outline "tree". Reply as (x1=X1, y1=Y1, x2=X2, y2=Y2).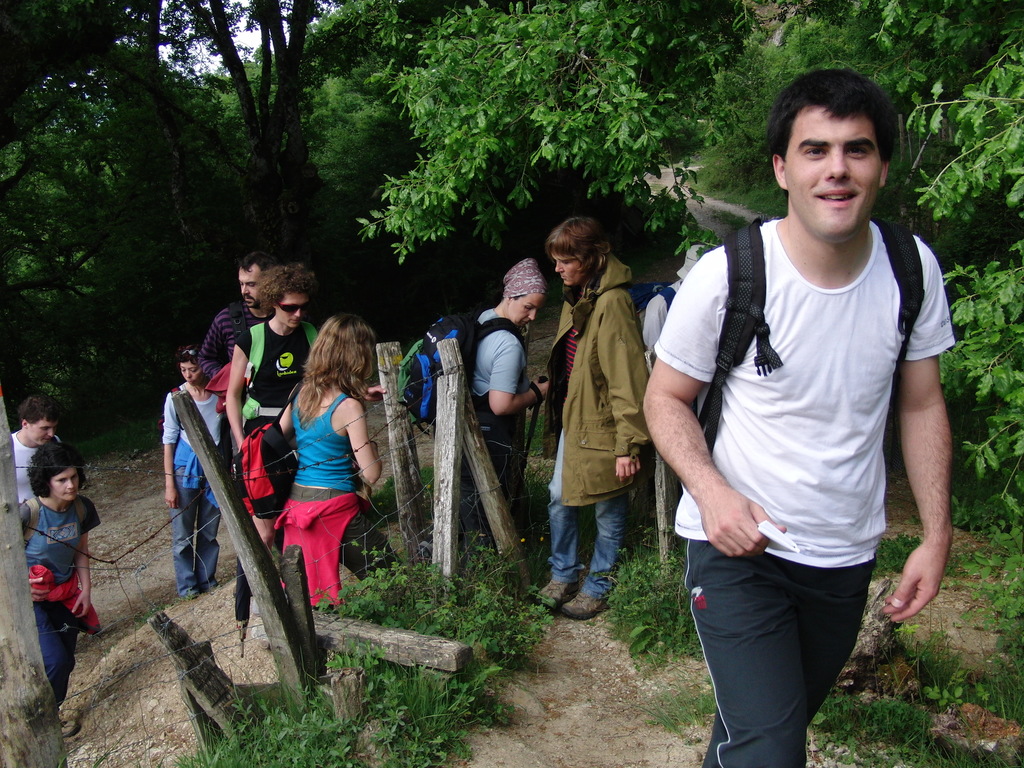
(x1=372, y1=0, x2=744, y2=270).
